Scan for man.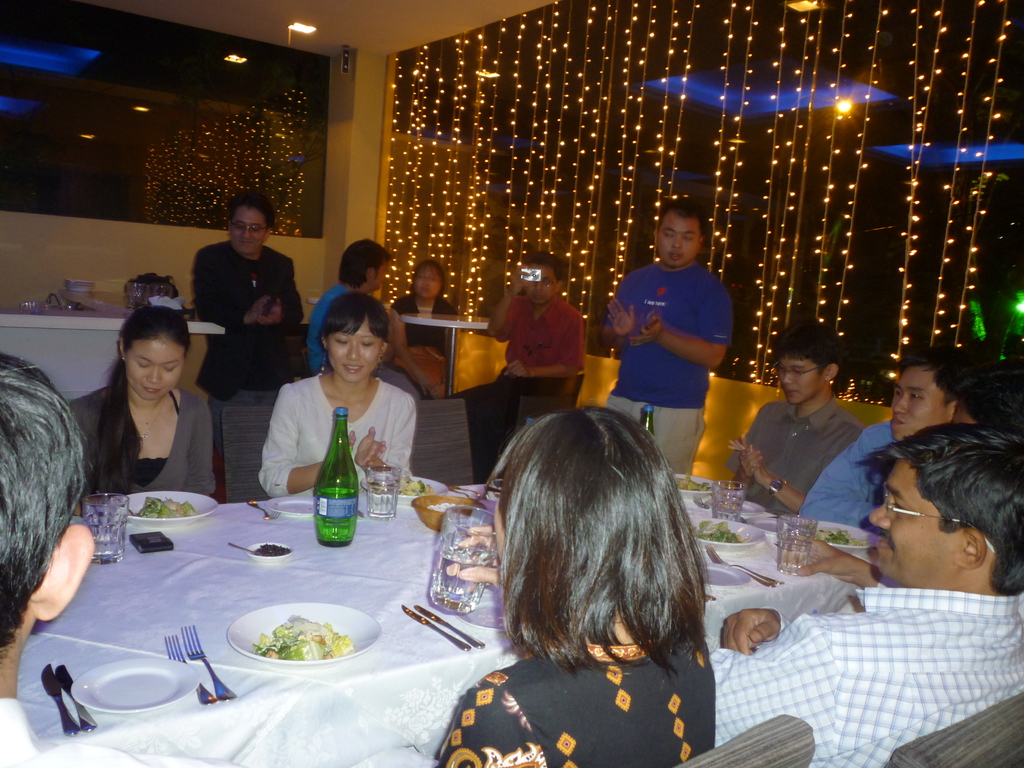
Scan result: 706 424 1023 767.
